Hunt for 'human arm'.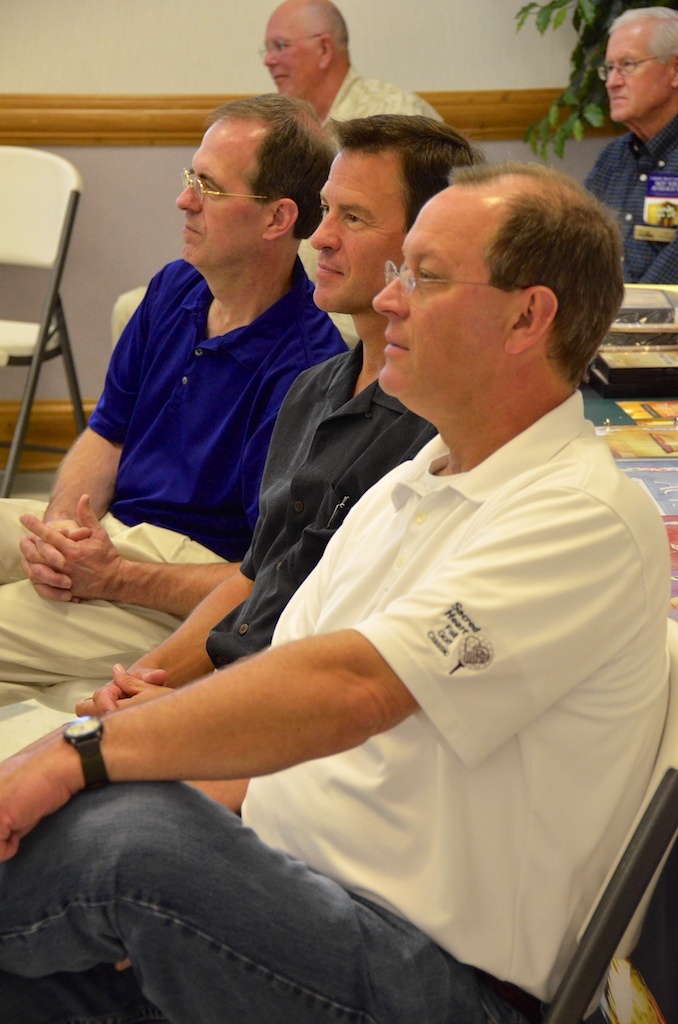
Hunted down at BBox(66, 561, 261, 724).
